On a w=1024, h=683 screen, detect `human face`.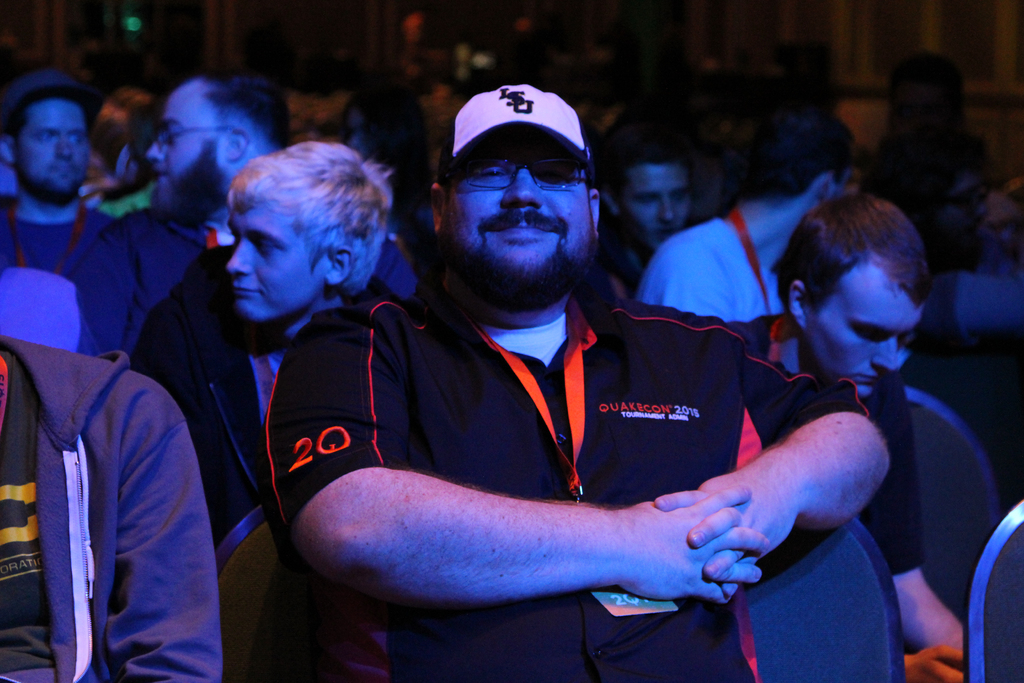
detection(221, 205, 313, 322).
